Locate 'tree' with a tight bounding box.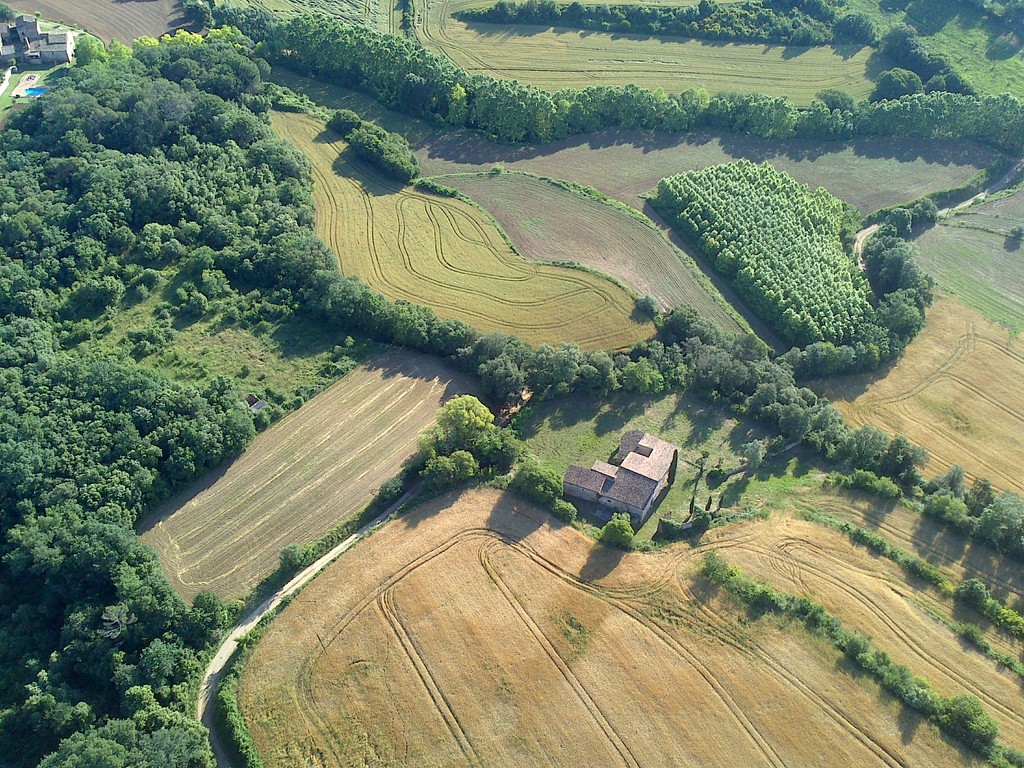
pyautogui.locateOnScreen(633, 291, 660, 319).
